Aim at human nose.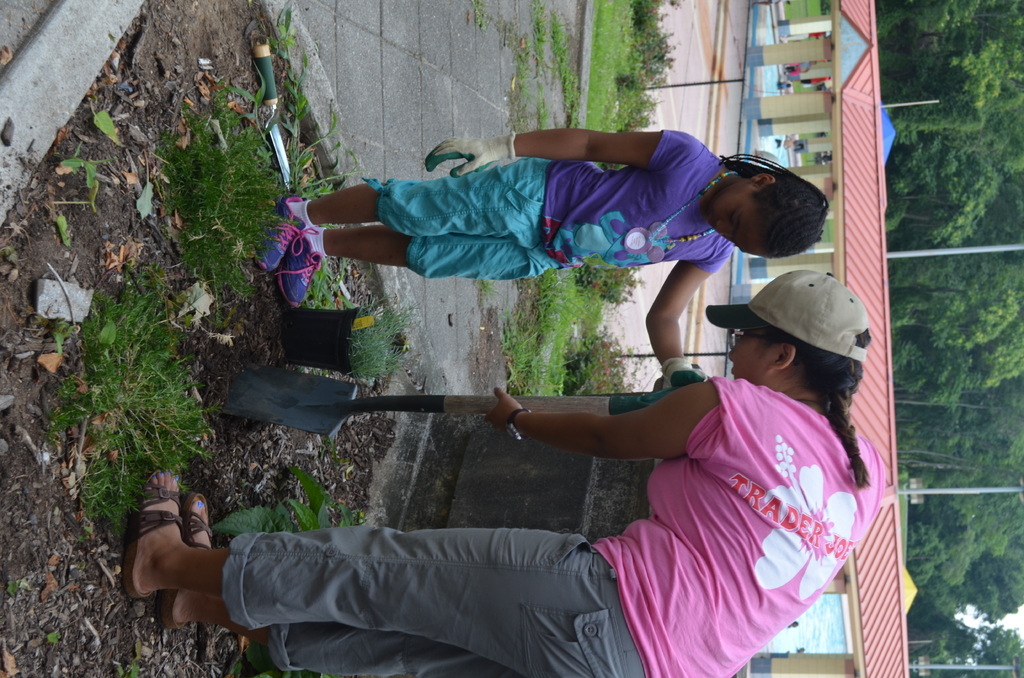
Aimed at left=726, top=346, right=737, bottom=362.
